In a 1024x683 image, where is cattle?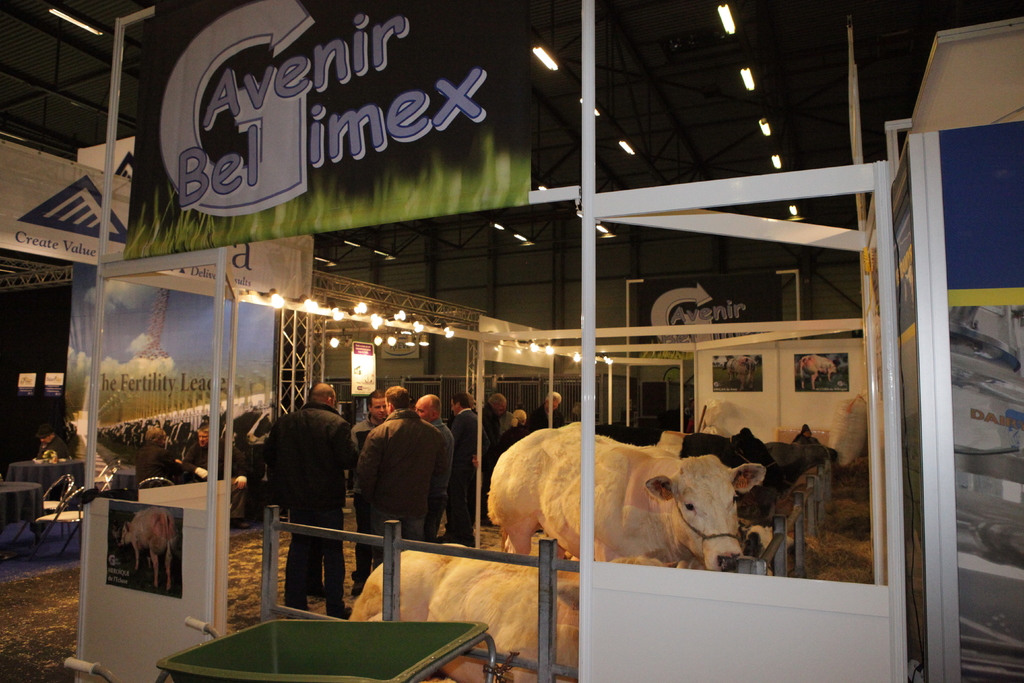
pyautogui.locateOnScreen(348, 543, 585, 682).
